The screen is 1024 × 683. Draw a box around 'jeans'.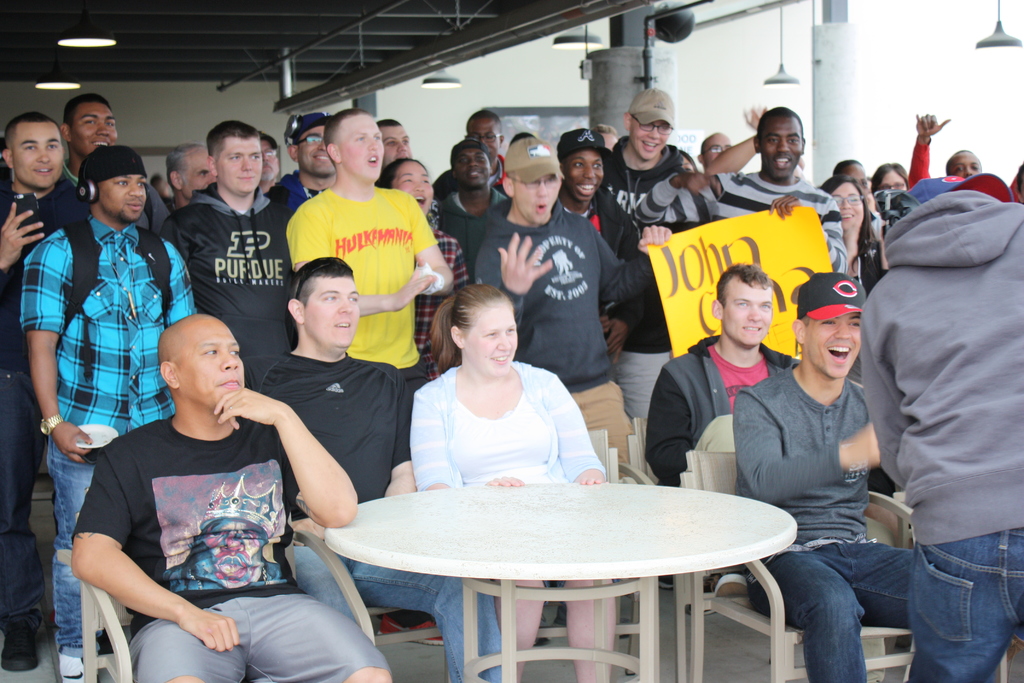
<region>908, 525, 1023, 682</region>.
